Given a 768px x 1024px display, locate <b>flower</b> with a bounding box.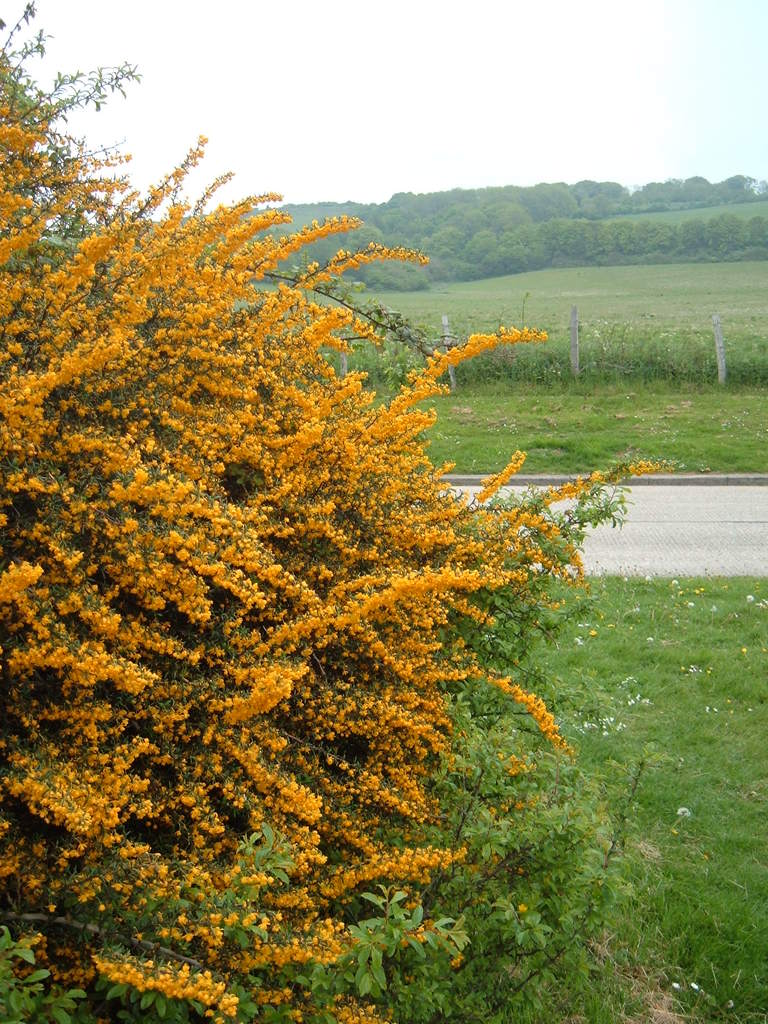
Located: pyautogui.locateOnScreen(760, 646, 767, 653).
